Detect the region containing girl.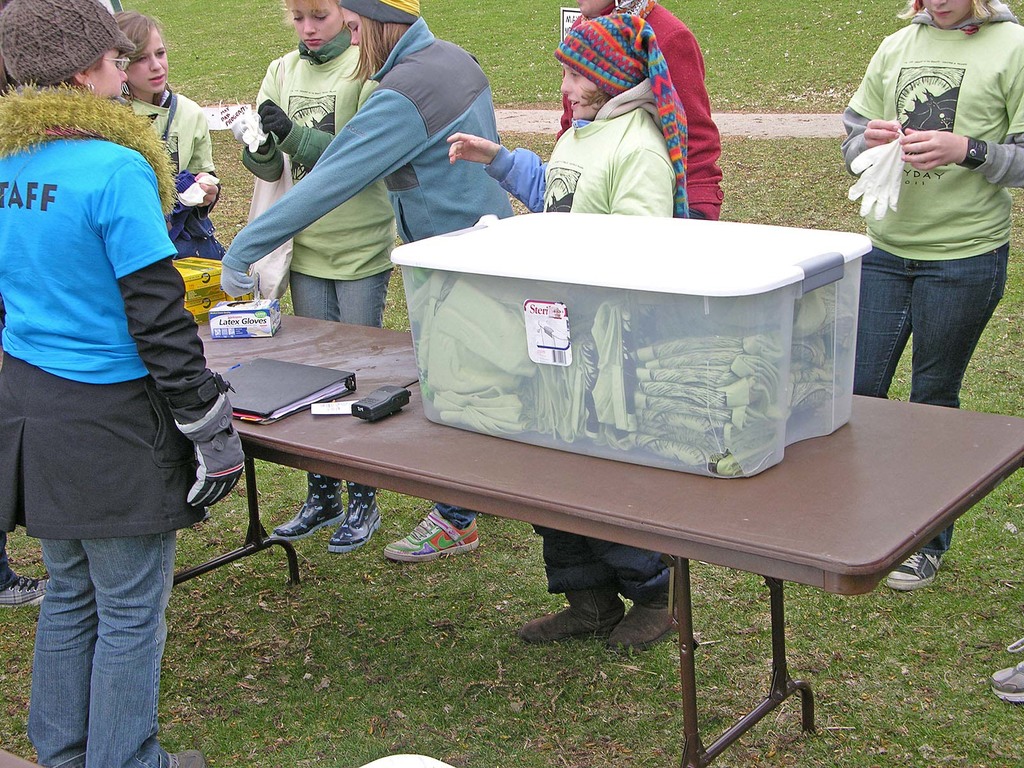
detection(838, 0, 1023, 591).
